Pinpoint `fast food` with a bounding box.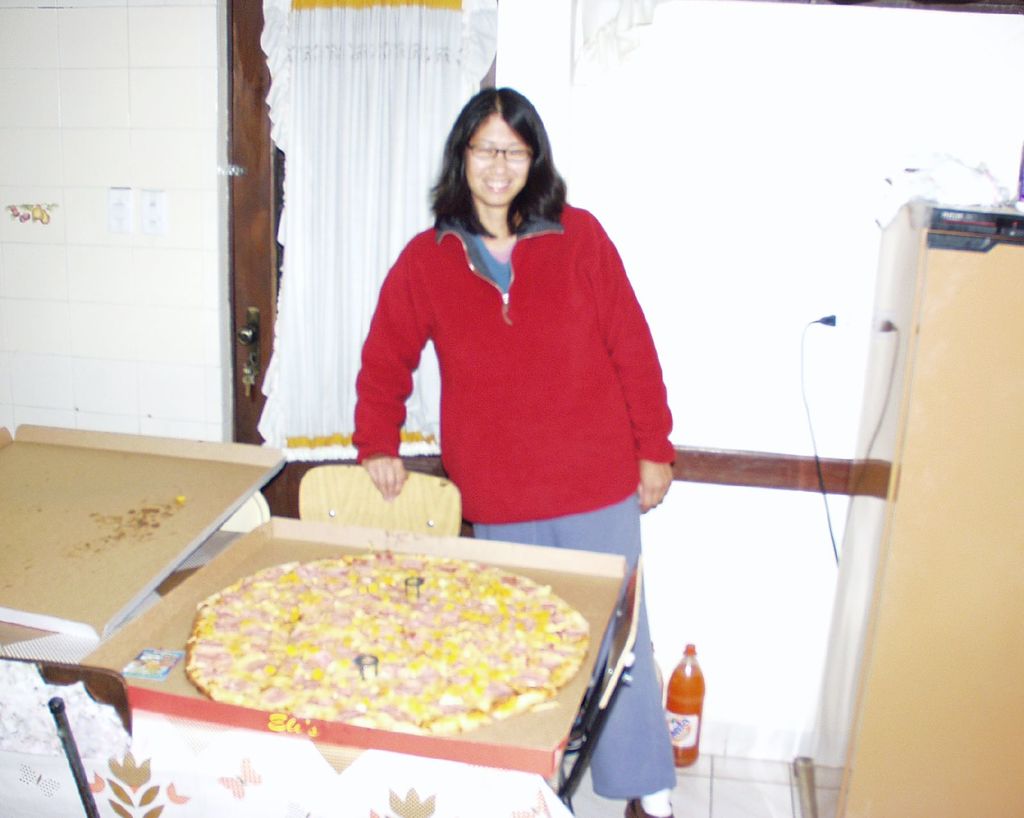
(168, 524, 612, 755).
